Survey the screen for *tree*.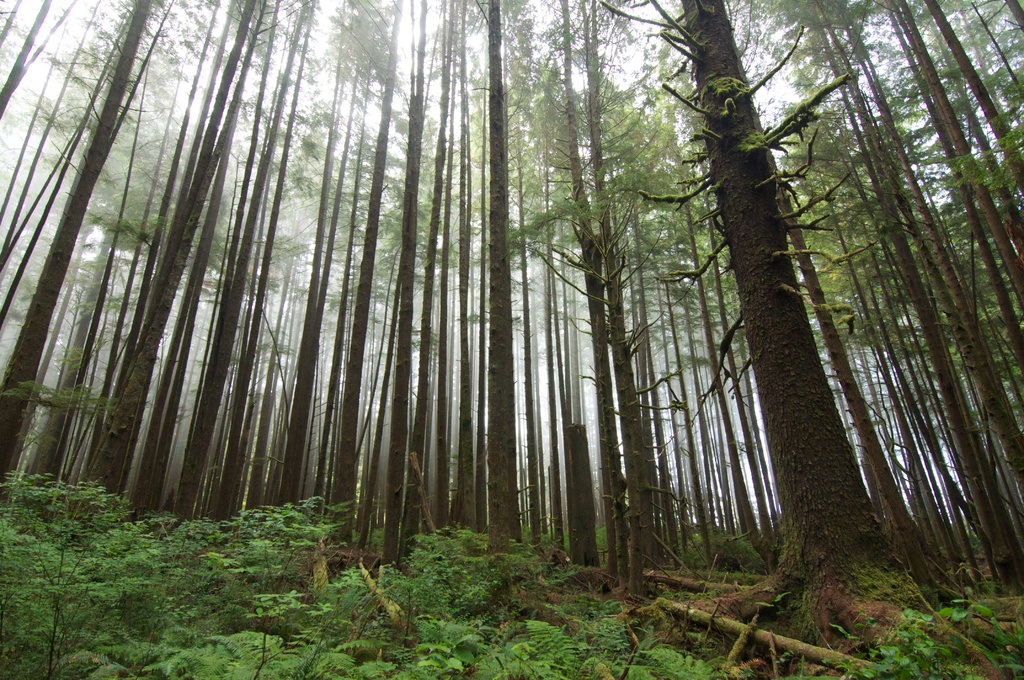
Survey found: locate(598, 0, 972, 662).
